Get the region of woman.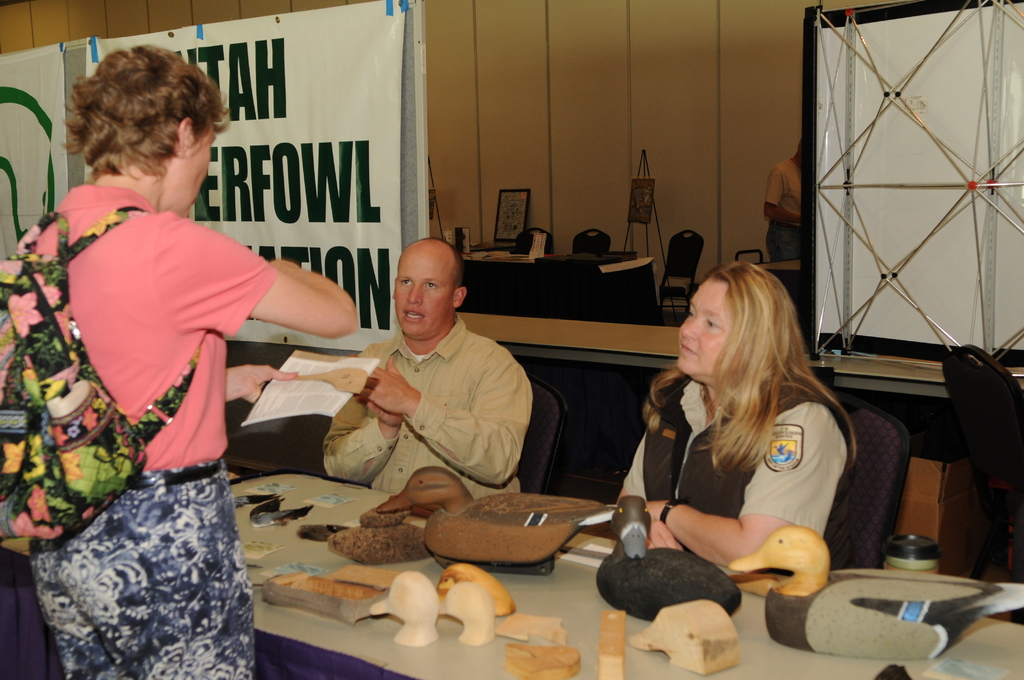
(x1=593, y1=259, x2=876, y2=576).
